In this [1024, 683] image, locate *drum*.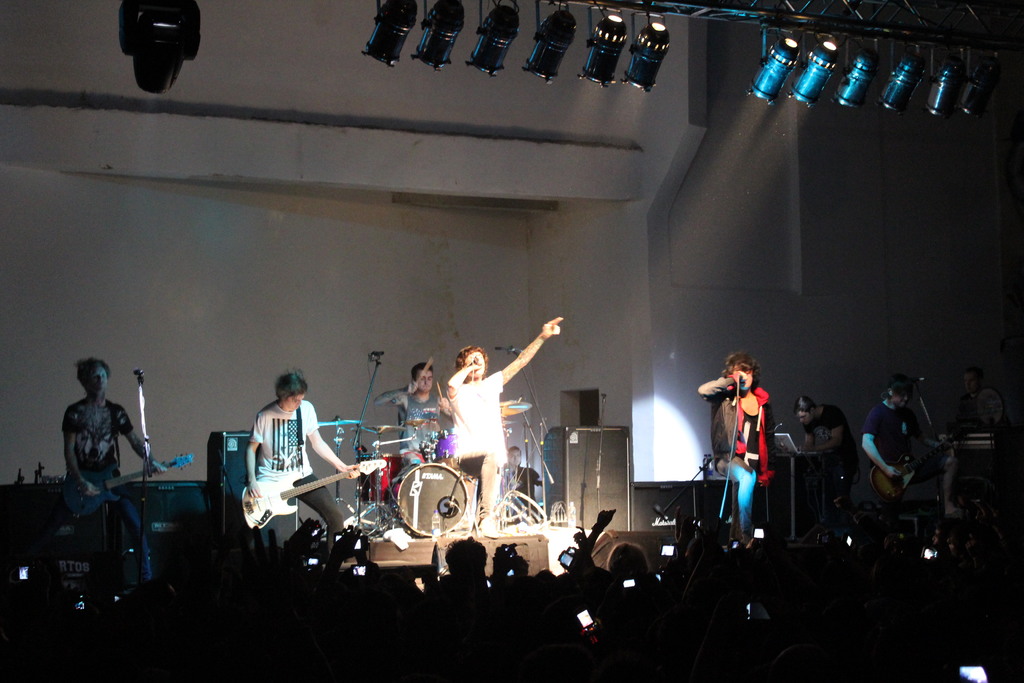
Bounding box: (left=399, top=463, right=470, bottom=540).
